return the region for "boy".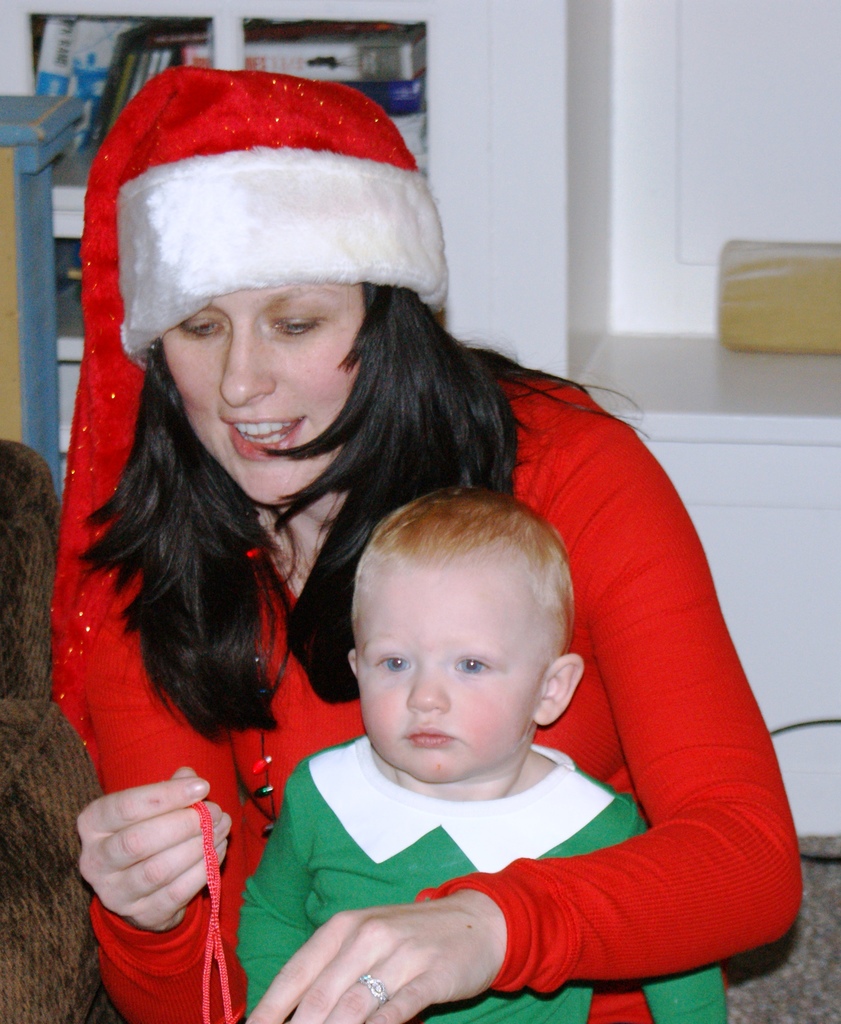
rect(232, 479, 729, 1023).
